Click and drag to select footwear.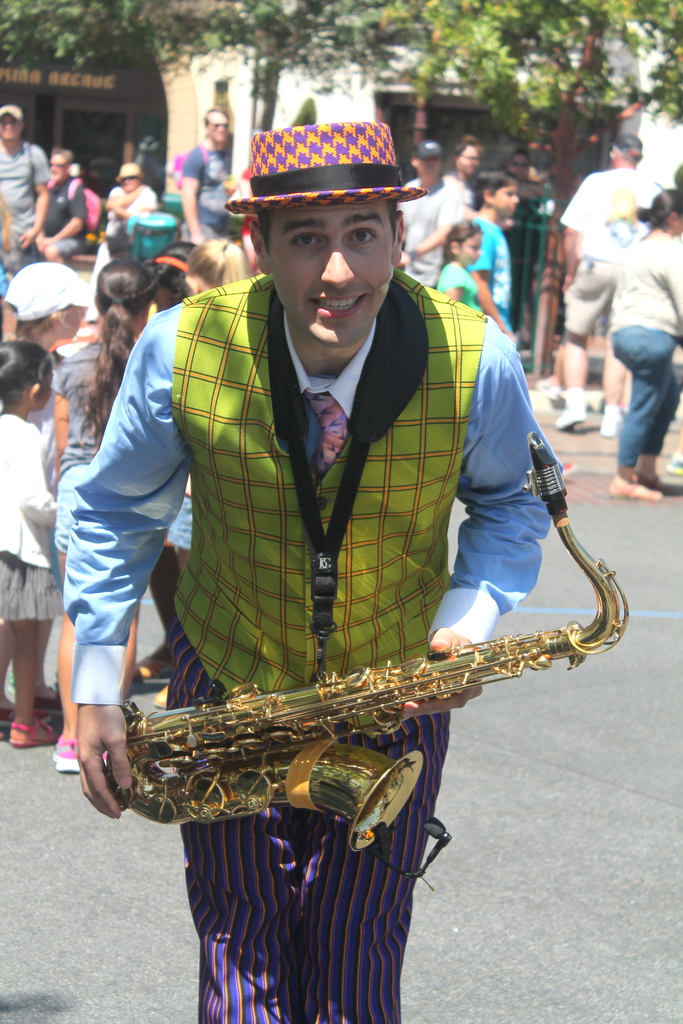
Selection: bbox=[538, 372, 566, 405].
